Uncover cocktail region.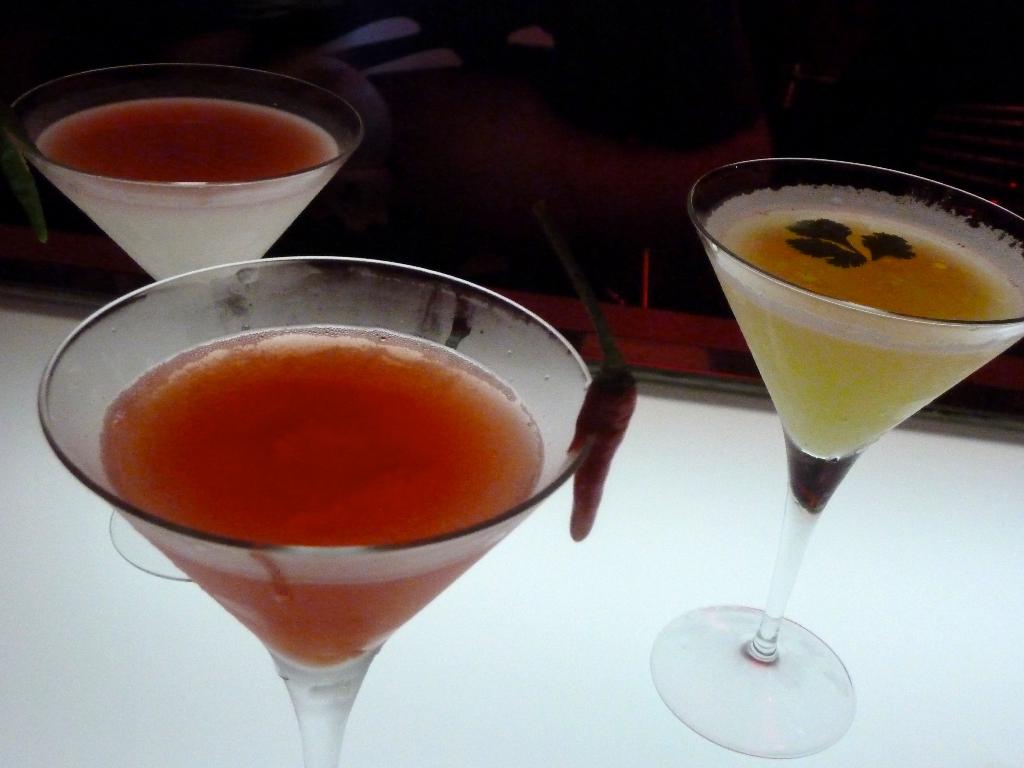
Uncovered: Rect(652, 156, 1023, 760).
